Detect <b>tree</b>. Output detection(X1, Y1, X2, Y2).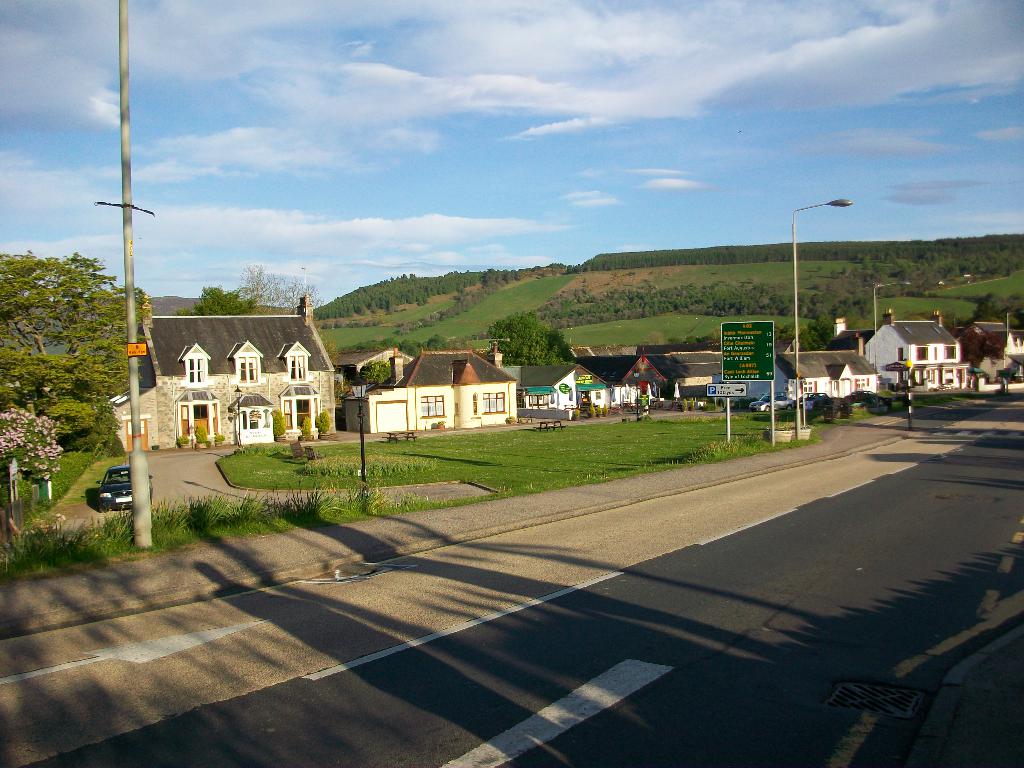
detection(797, 327, 836, 351).
